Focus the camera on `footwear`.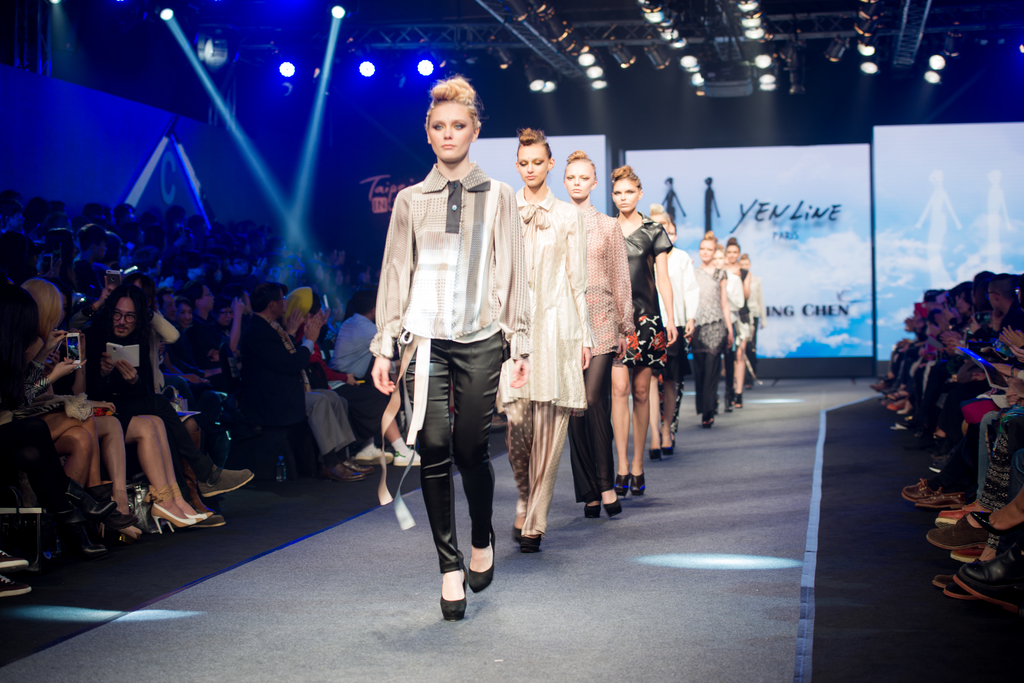
Focus region: crop(321, 466, 369, 483).
